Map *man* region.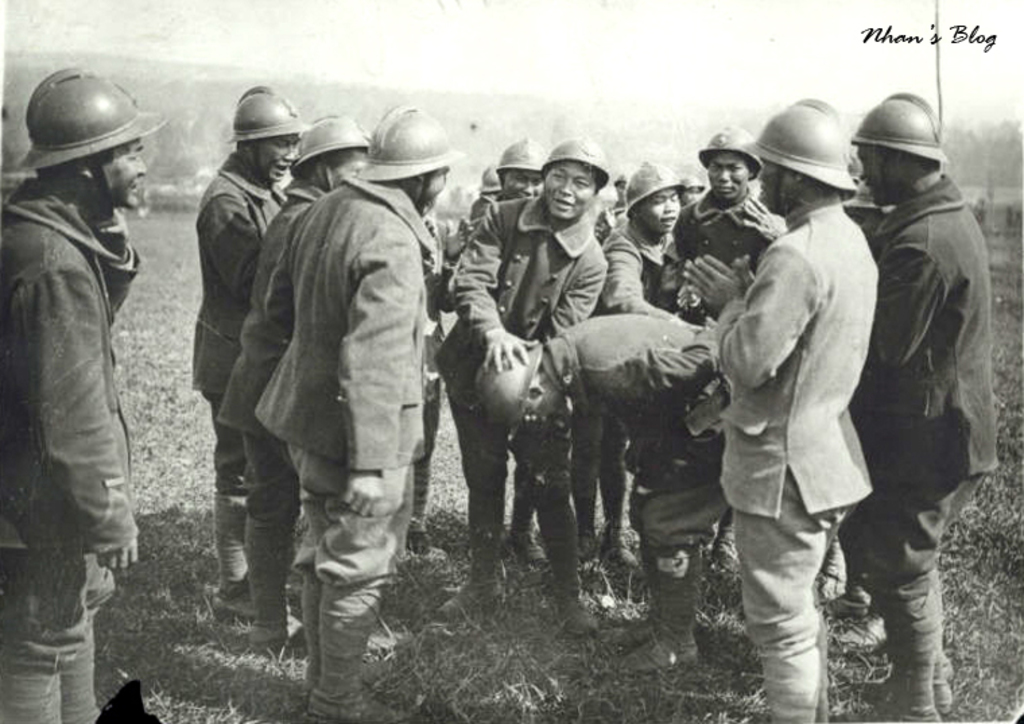
Mapped to [255, 104, 458, 720].
